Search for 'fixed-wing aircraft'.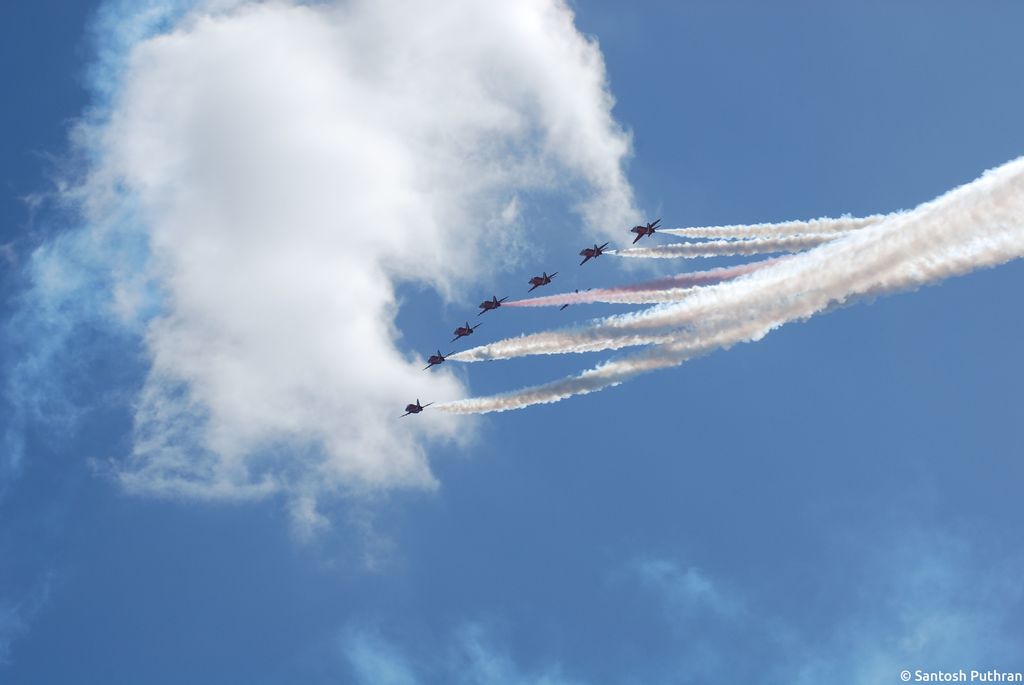
Found at [left=399, top=395, right=435, bottom=422].
